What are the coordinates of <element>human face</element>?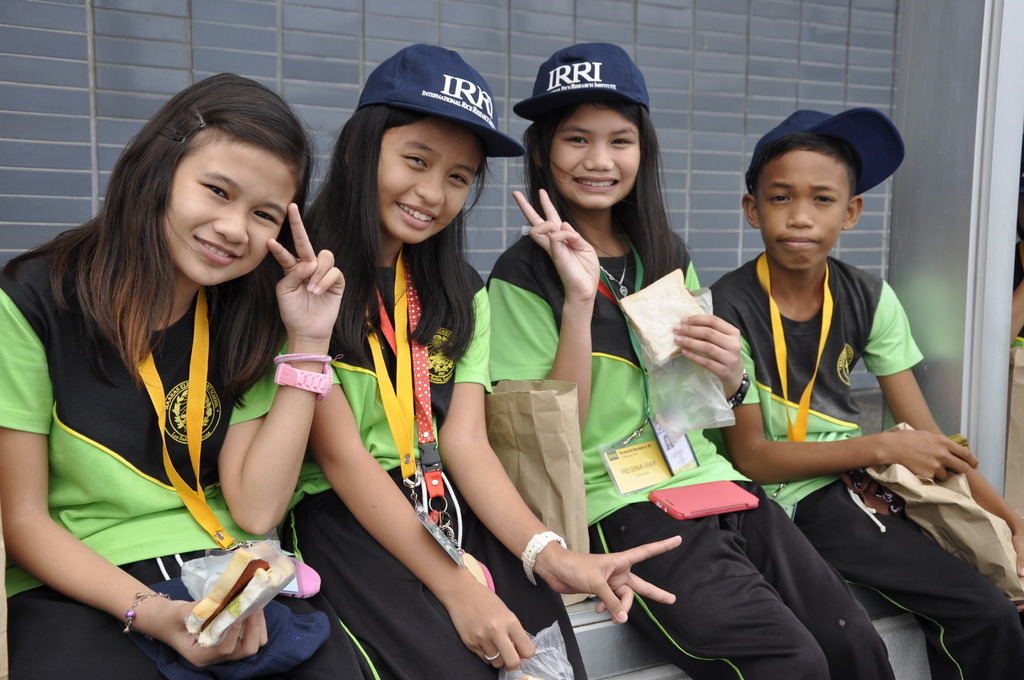
<bbox>164, 128, 300, 287</bbox>.
